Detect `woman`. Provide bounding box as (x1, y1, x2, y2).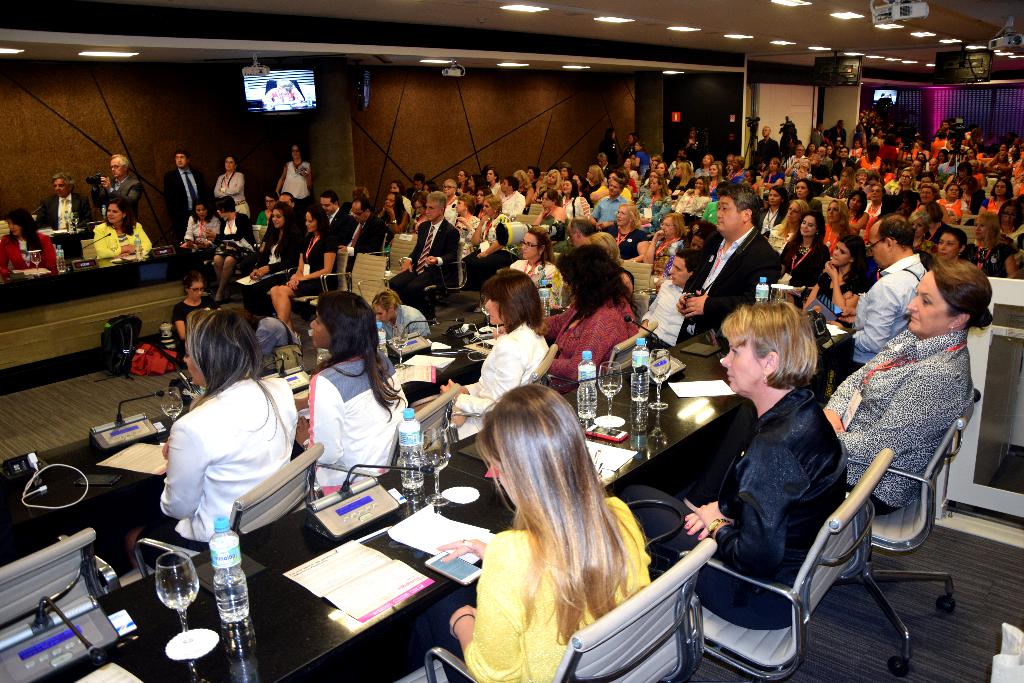
(534, 254, 641, 400).
